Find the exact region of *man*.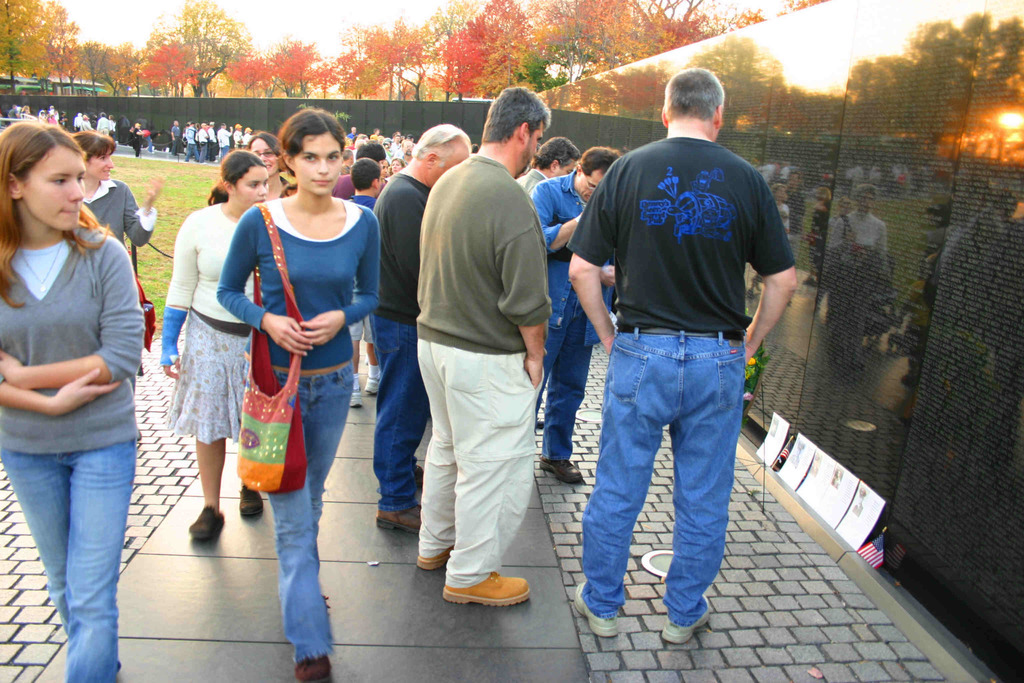
Exact region: x1=95 y1=111 x2=109 y2=135.
